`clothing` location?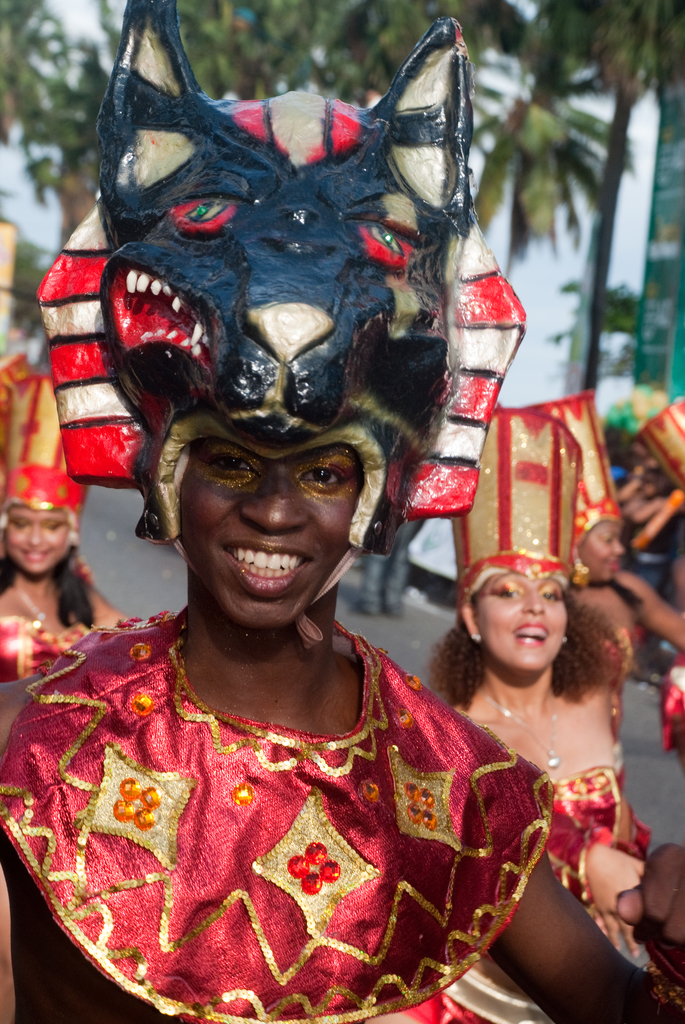
left=537, top=756, right=649, bottom=893
